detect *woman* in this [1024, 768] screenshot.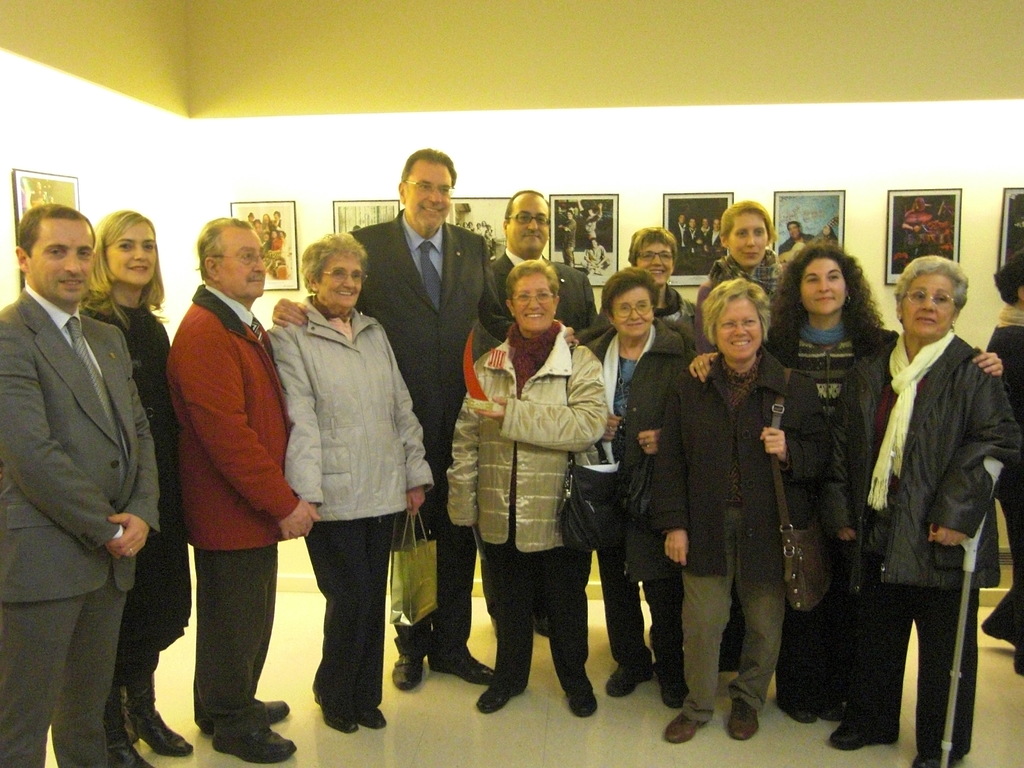
Detection: l=980, t=243, r=1023, b=676.
